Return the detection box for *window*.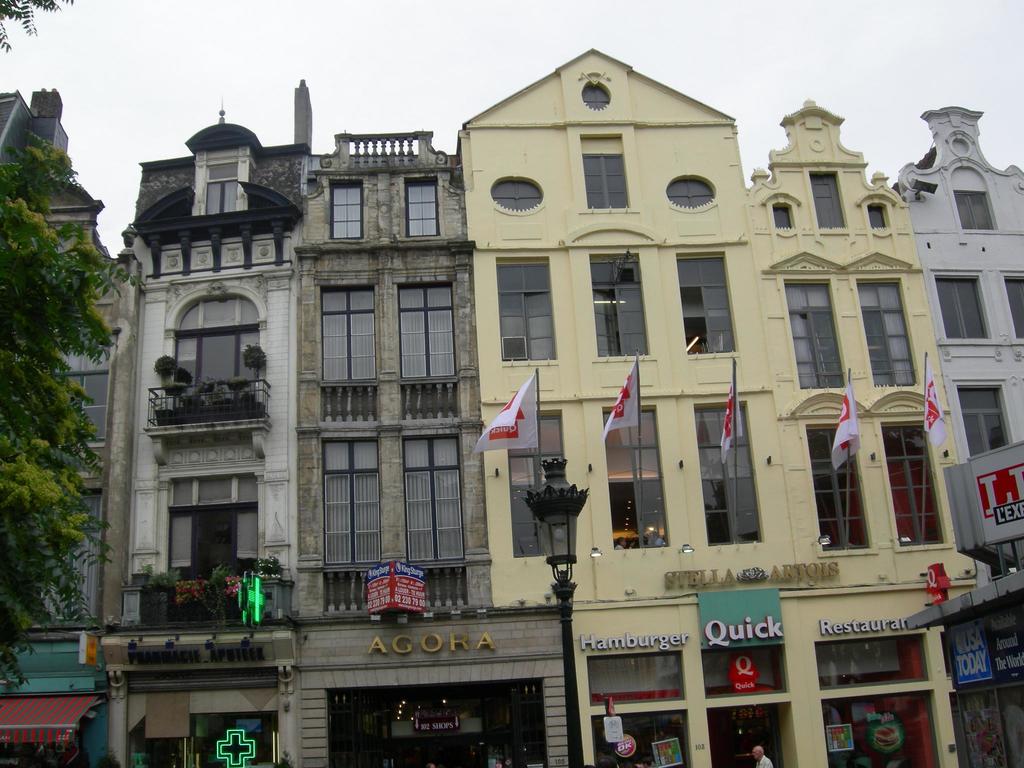
330 184 361 237.
